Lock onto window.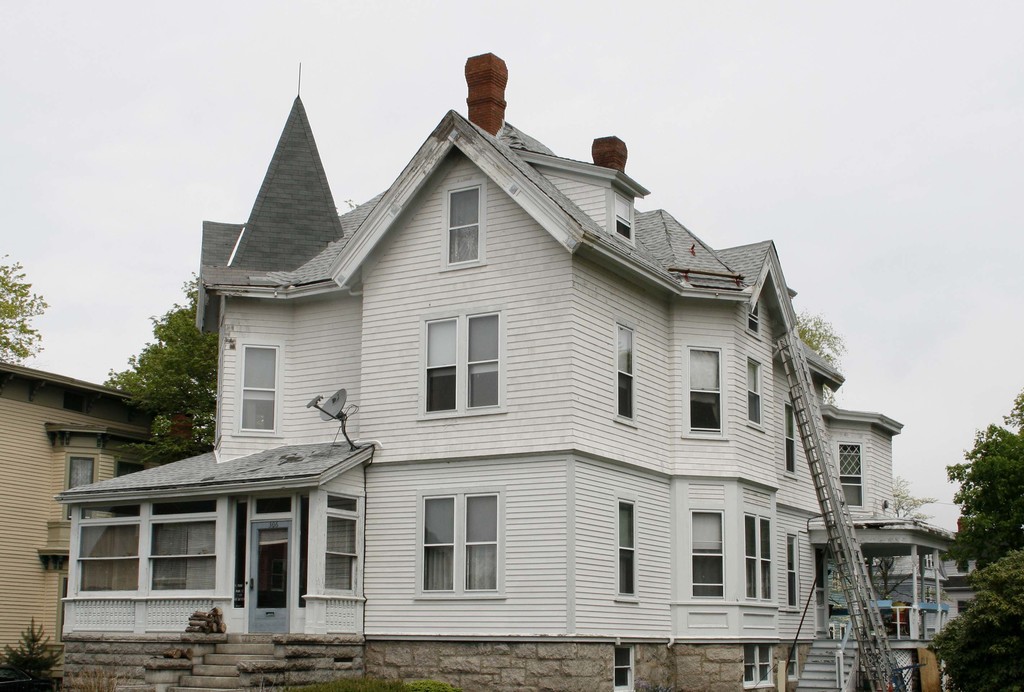
Locked: [741,645,774,691].
